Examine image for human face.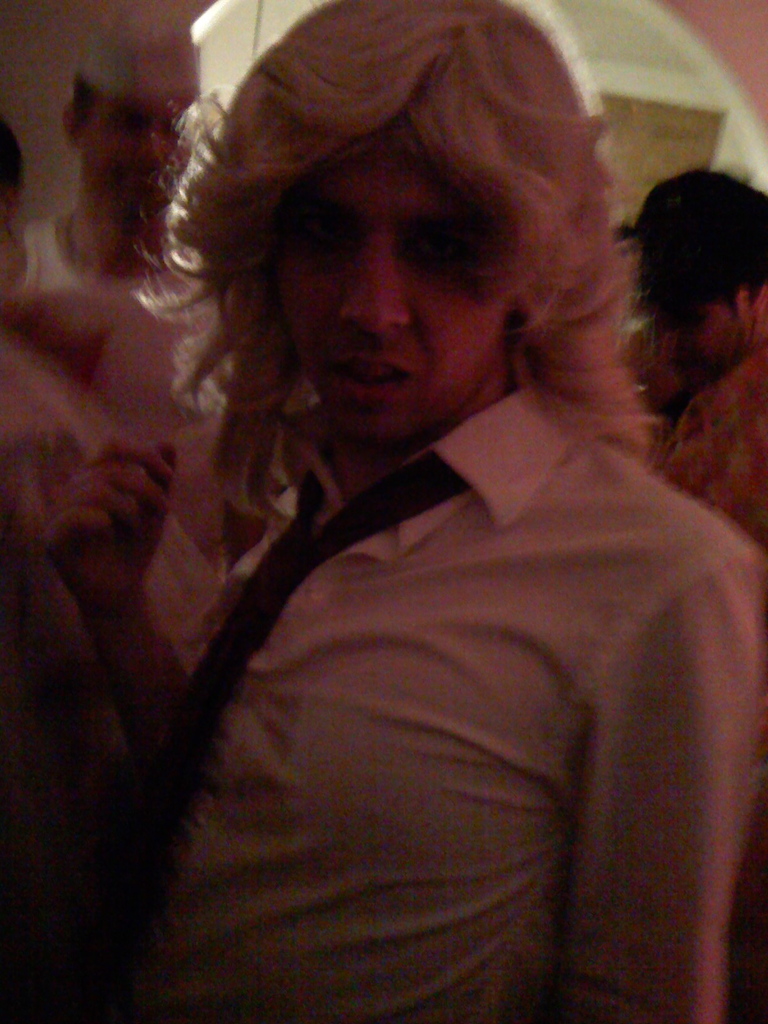
Examination result: 274, 121, 510, 444.
